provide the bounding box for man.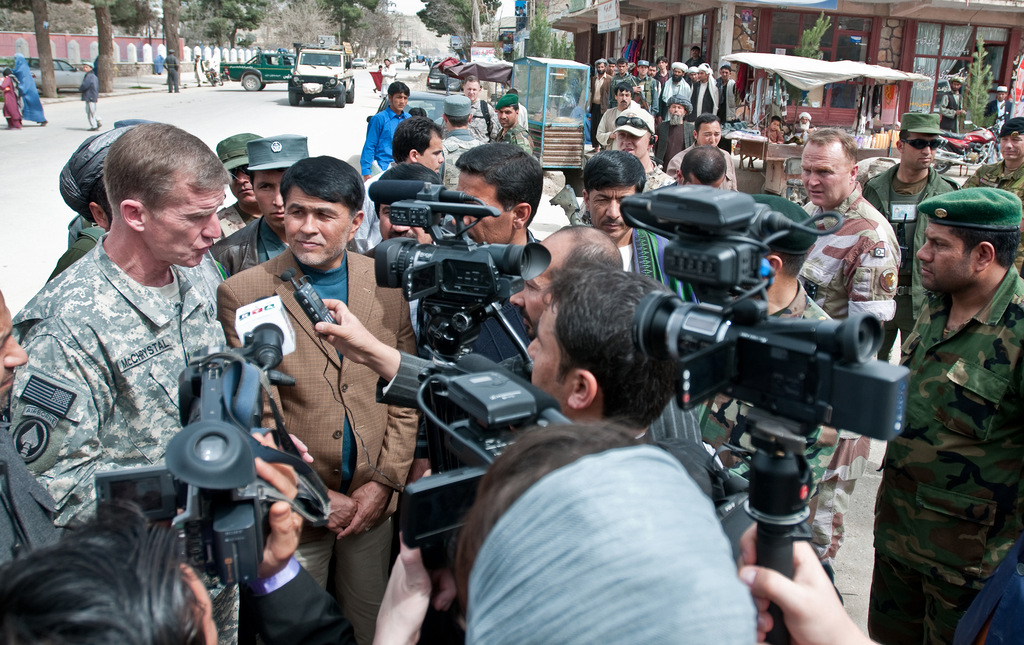
pyautogui.locateOnScreen(685, 43, 703, 68).
